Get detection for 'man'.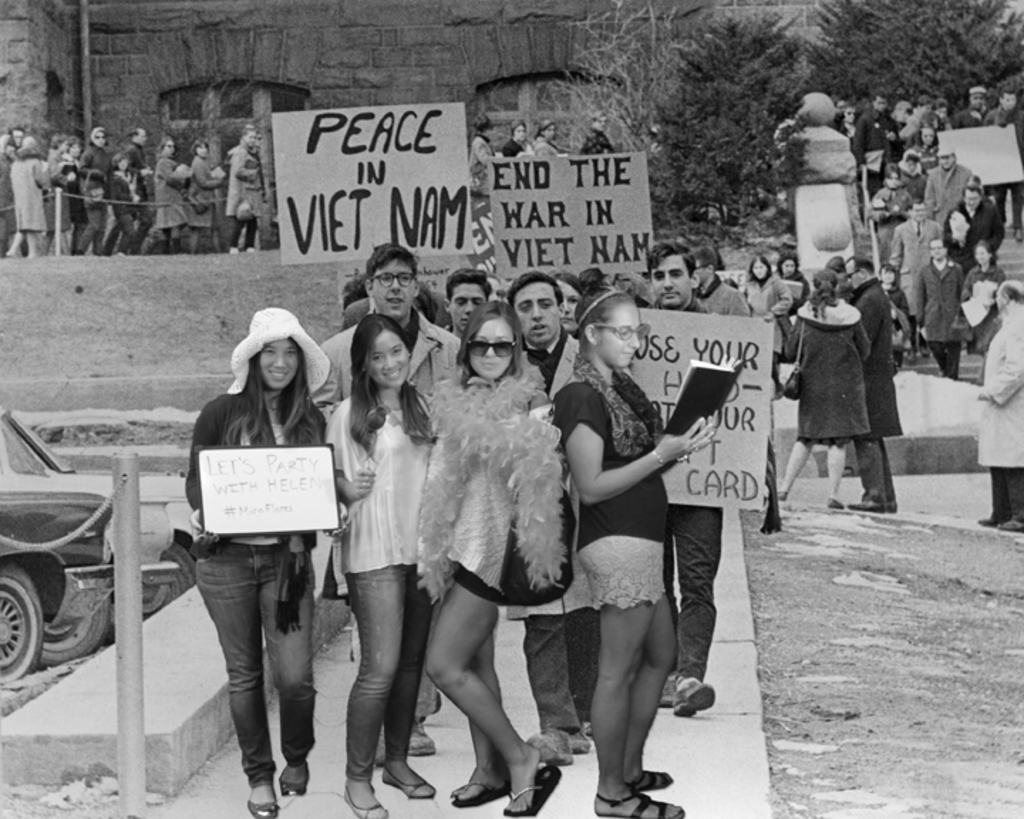
Detection: 431, 266, 494, 694.
